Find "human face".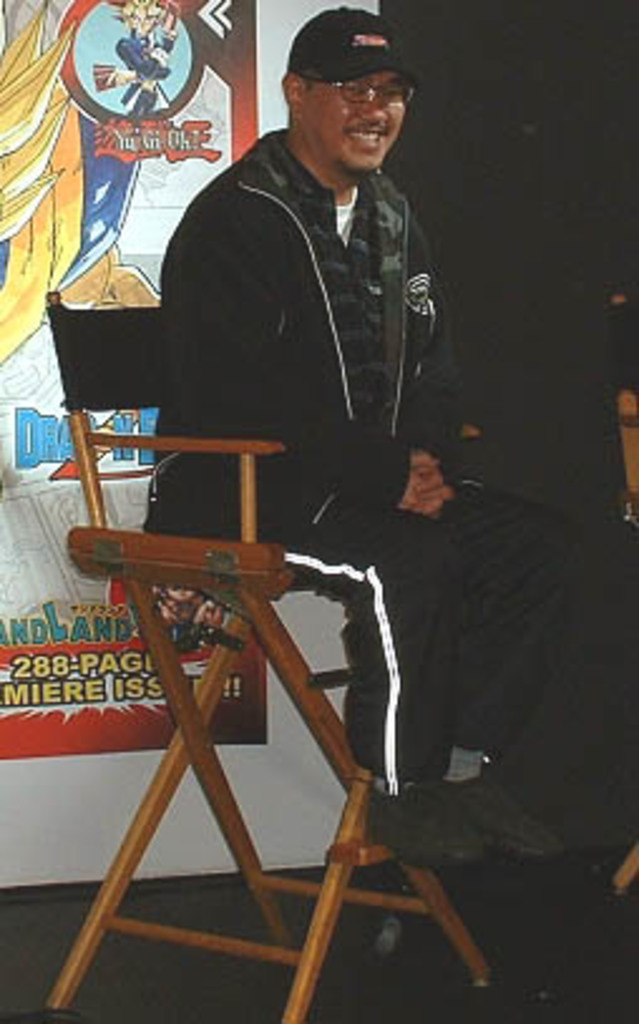
(x1=299, y1=70, x2=403, y2=176).
